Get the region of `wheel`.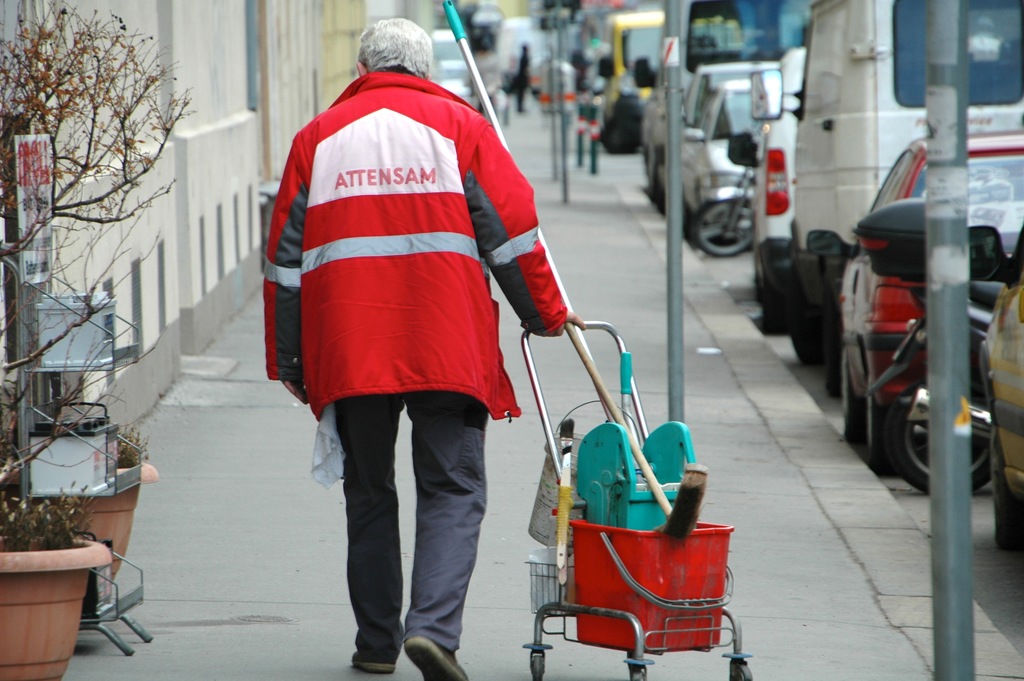
693/199/758/256.
